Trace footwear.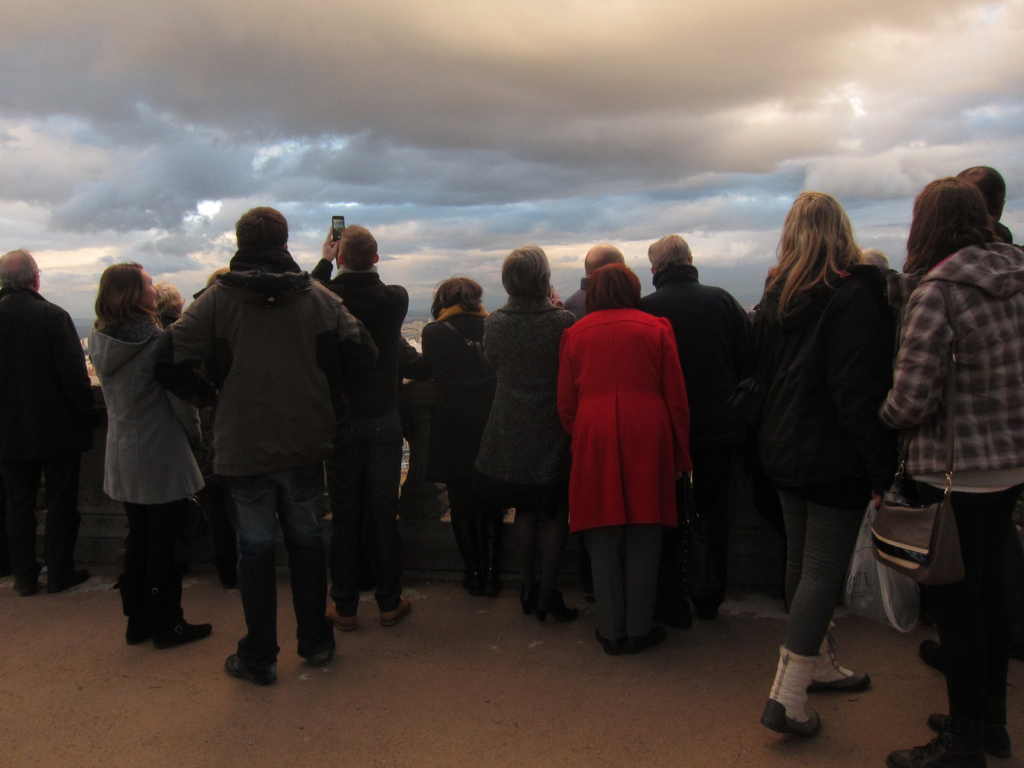
Traced to l=156, t=615, r=213, b=647.
